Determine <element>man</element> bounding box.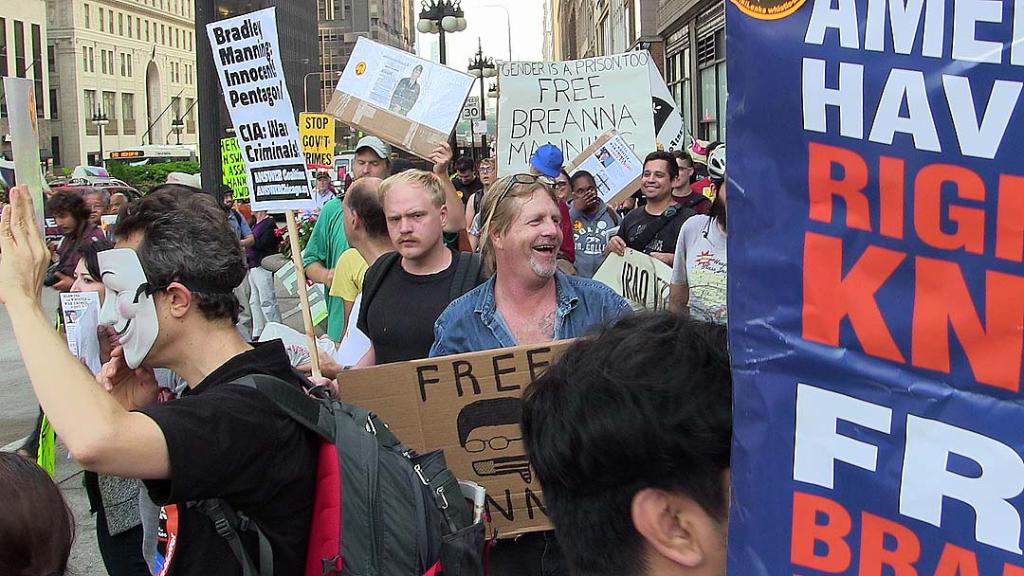
Determined: x1=418 y1=172 x2=643 y2=575.
